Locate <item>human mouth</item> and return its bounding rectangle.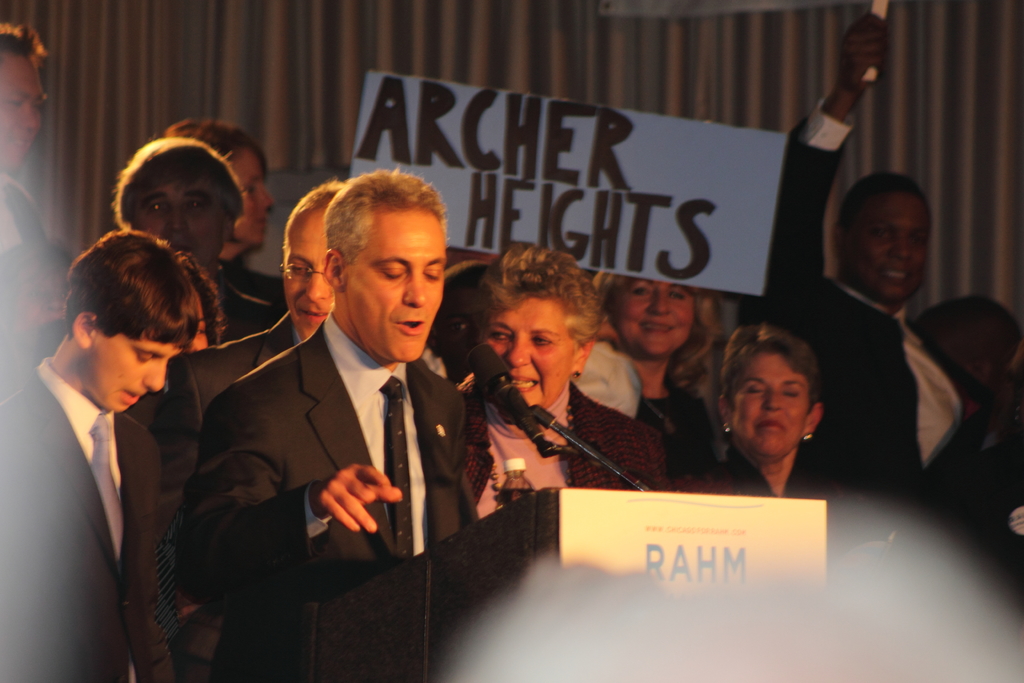
13:137:28:156.
